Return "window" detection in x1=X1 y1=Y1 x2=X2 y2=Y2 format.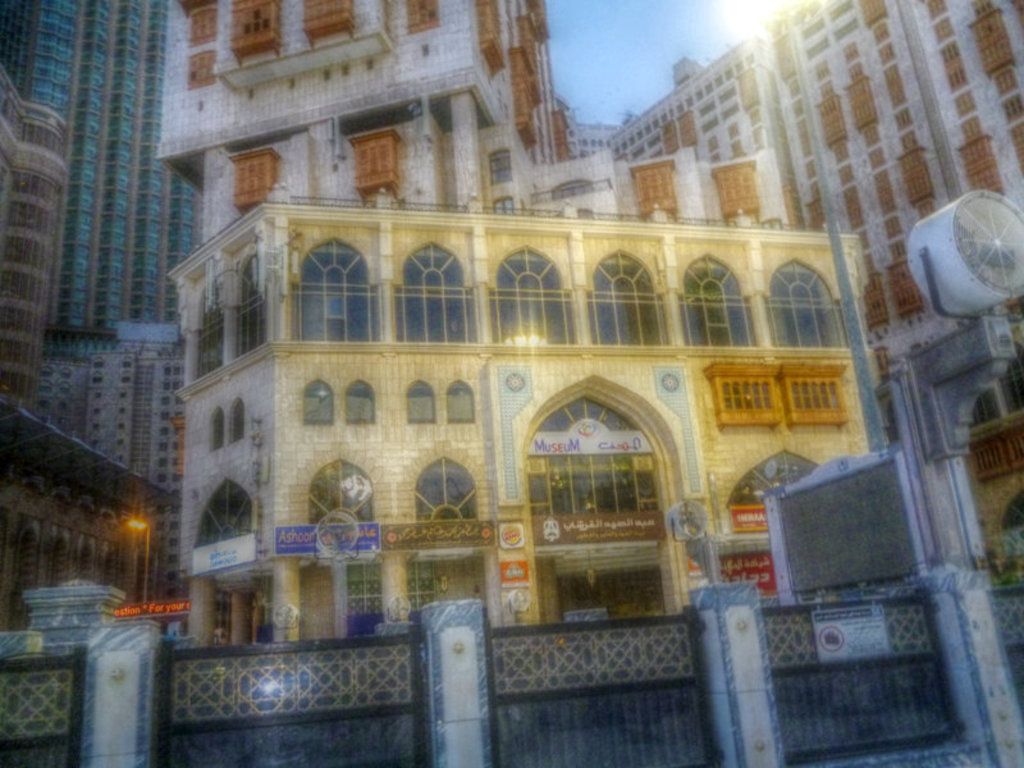
x1=204 y1=402 x2=224 y2=452.
